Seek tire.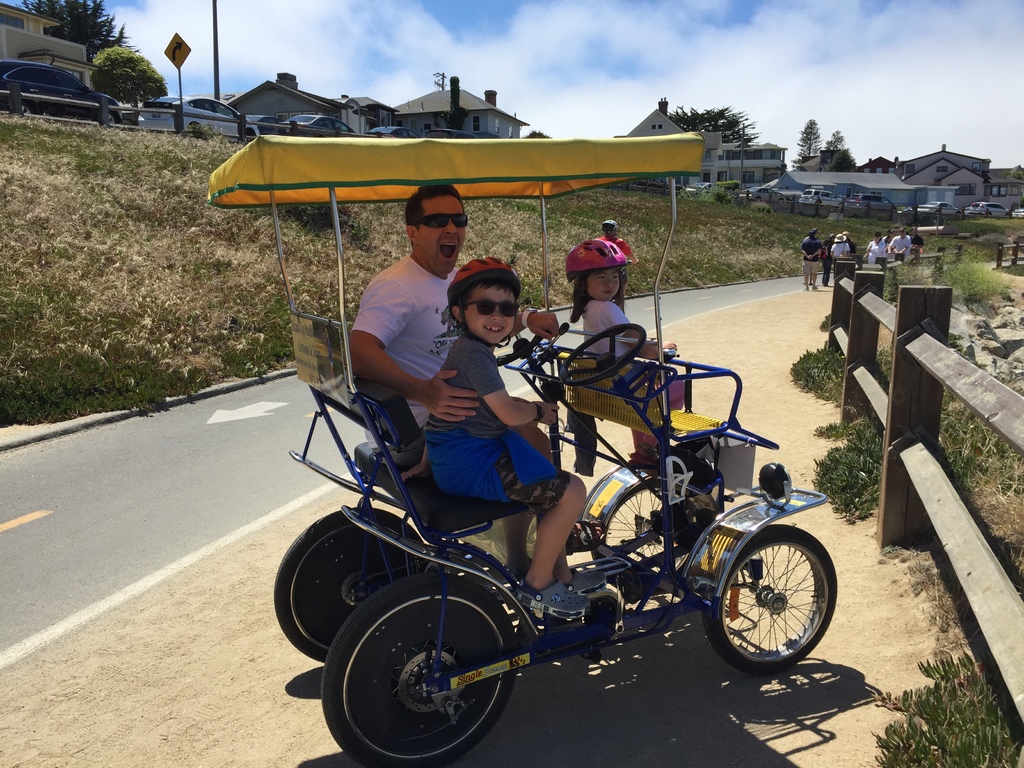
(189,122,204,138).
